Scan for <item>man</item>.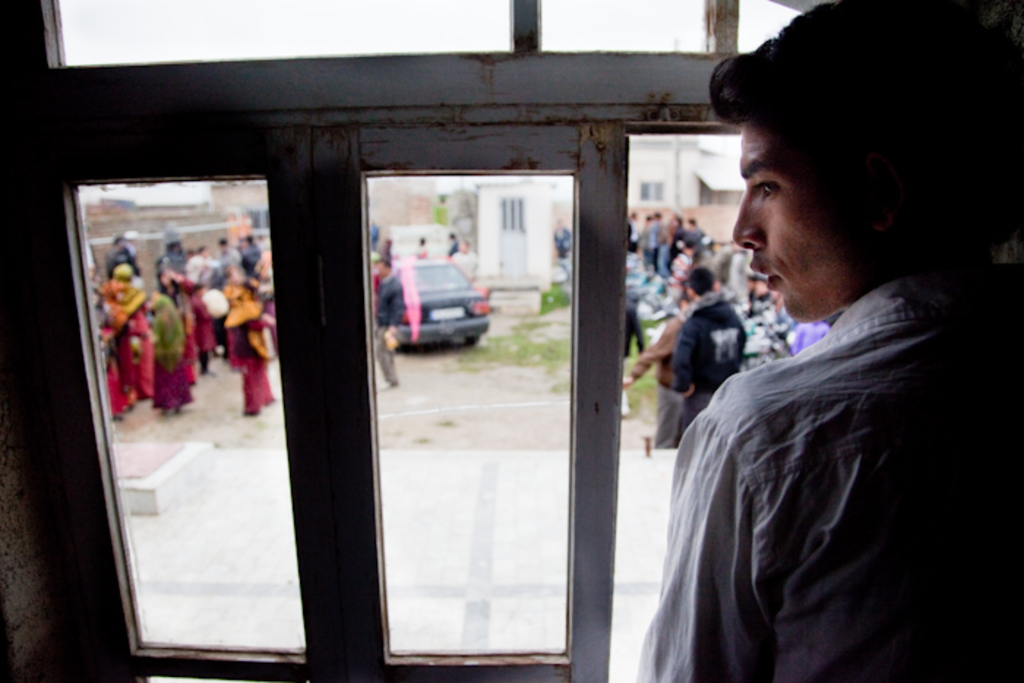
Scan result: left=372, top=260, right=404, bottom=390.
